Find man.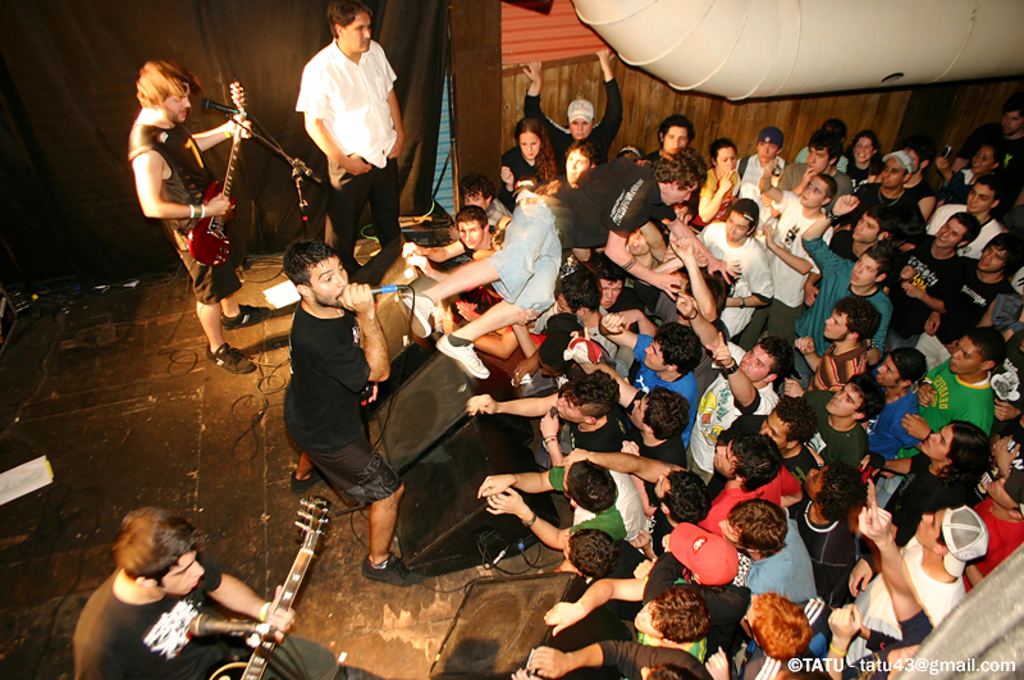
bbox=[70, 505, 340, 679].
